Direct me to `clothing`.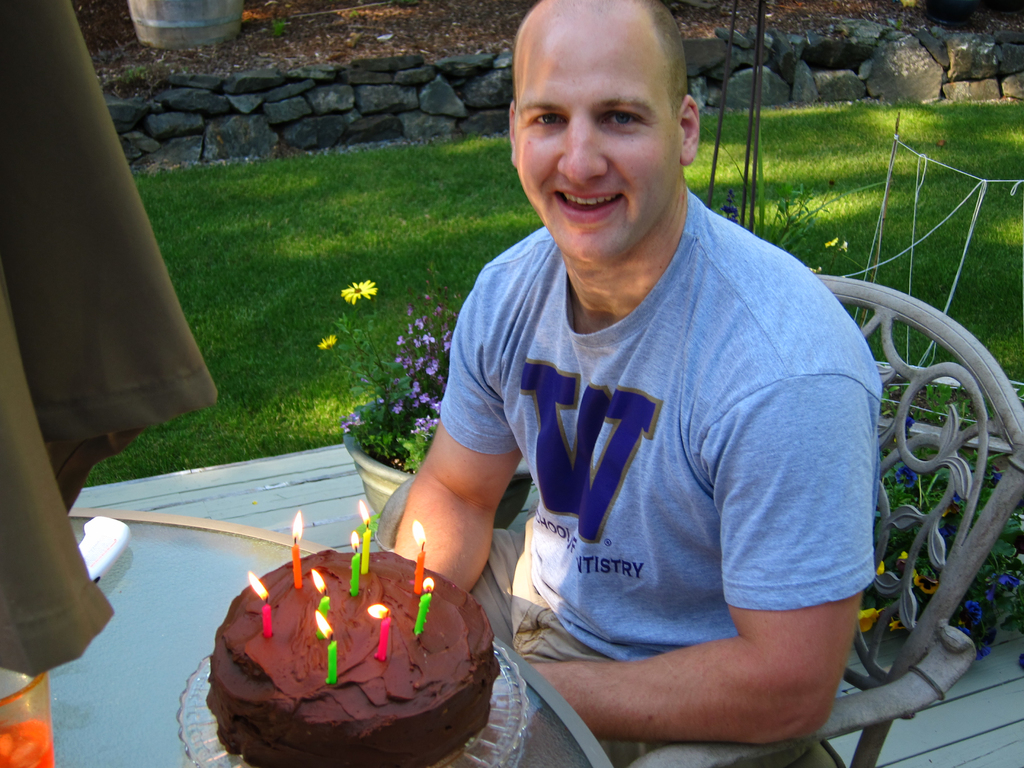
Direction: crop(433, 174, 868, 714).
